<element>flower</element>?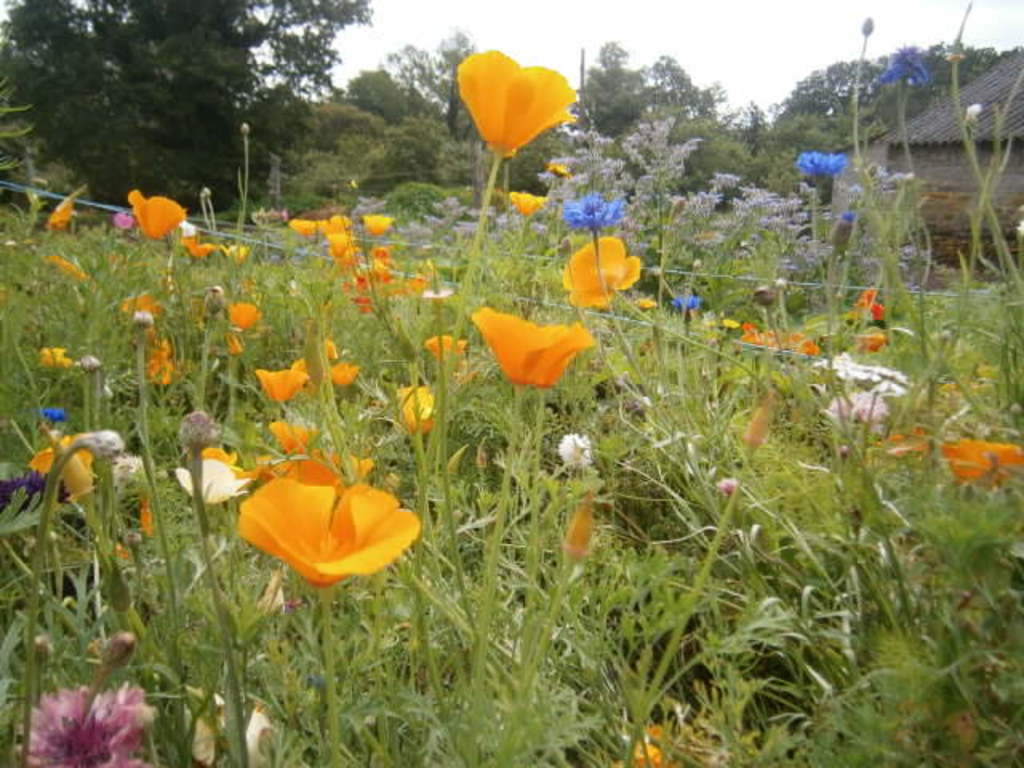
Rect(35, 438, 98, 491)
